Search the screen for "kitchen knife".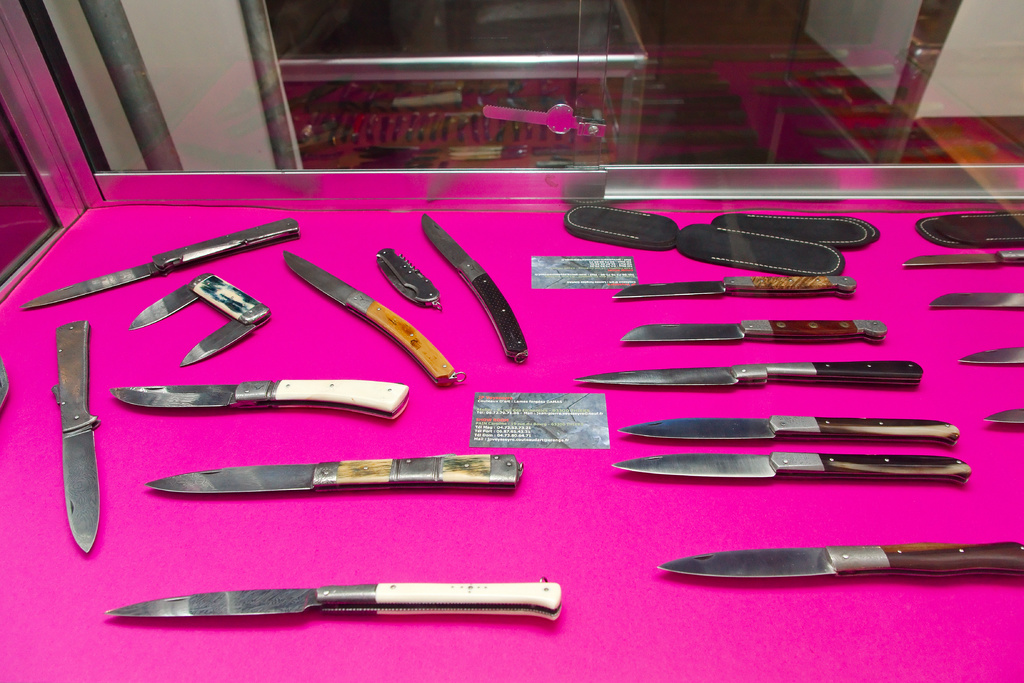
Found at crop(106, 579, 561, 625).
